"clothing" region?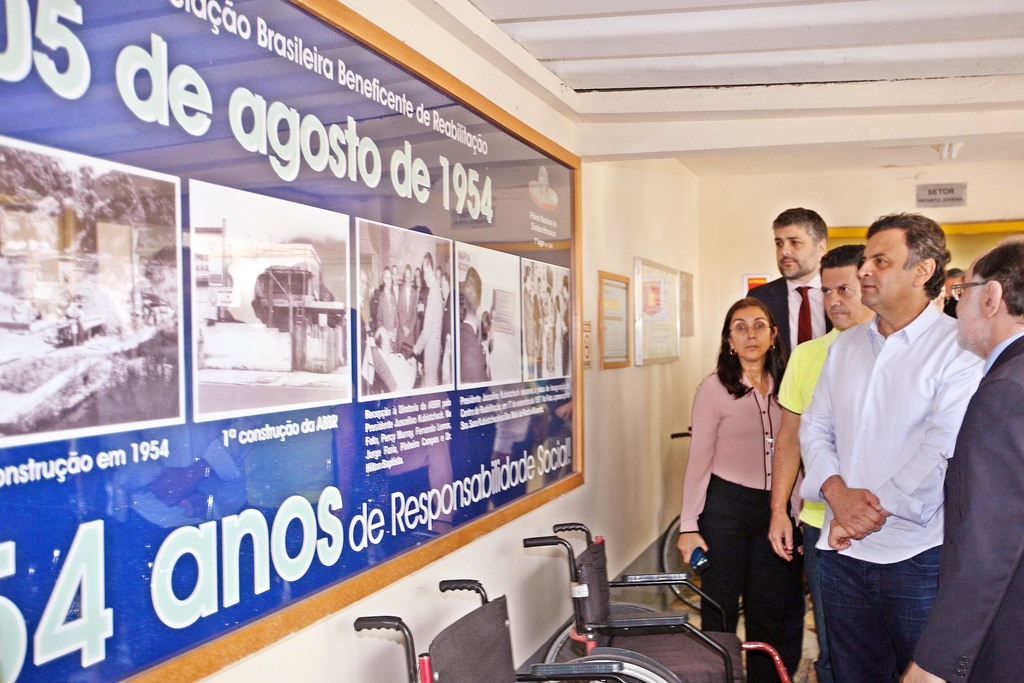
[x1=762, y1=318, x2=838, y2=570]
